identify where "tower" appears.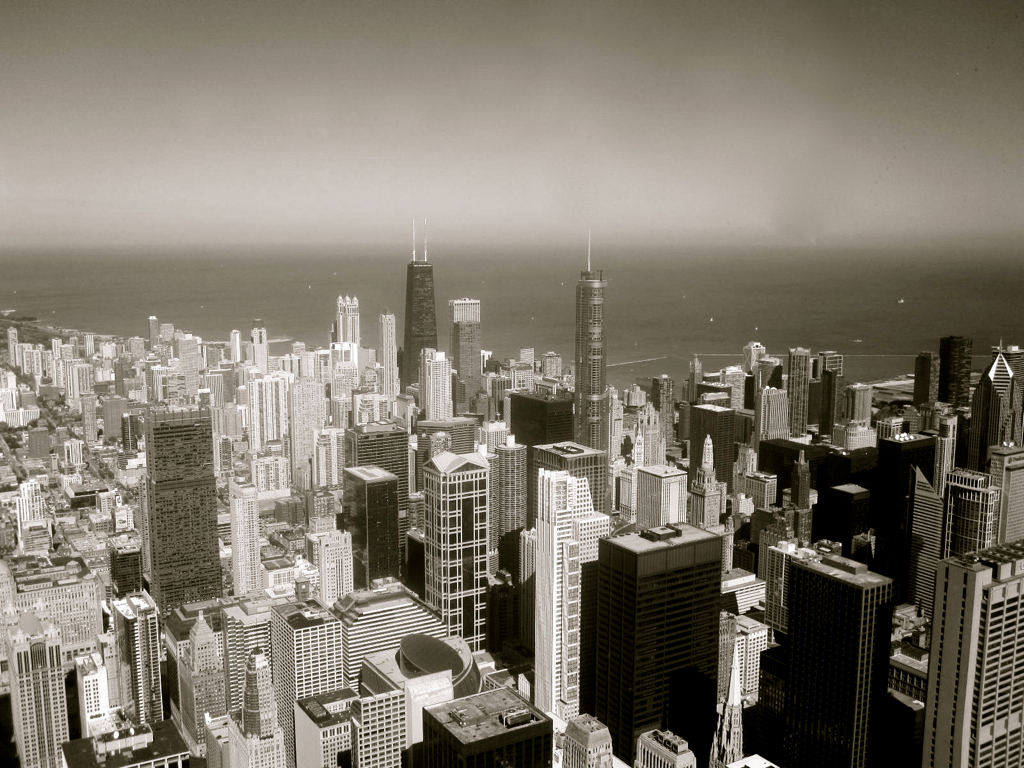
Appears at detection(118, 396, 231, 628).
